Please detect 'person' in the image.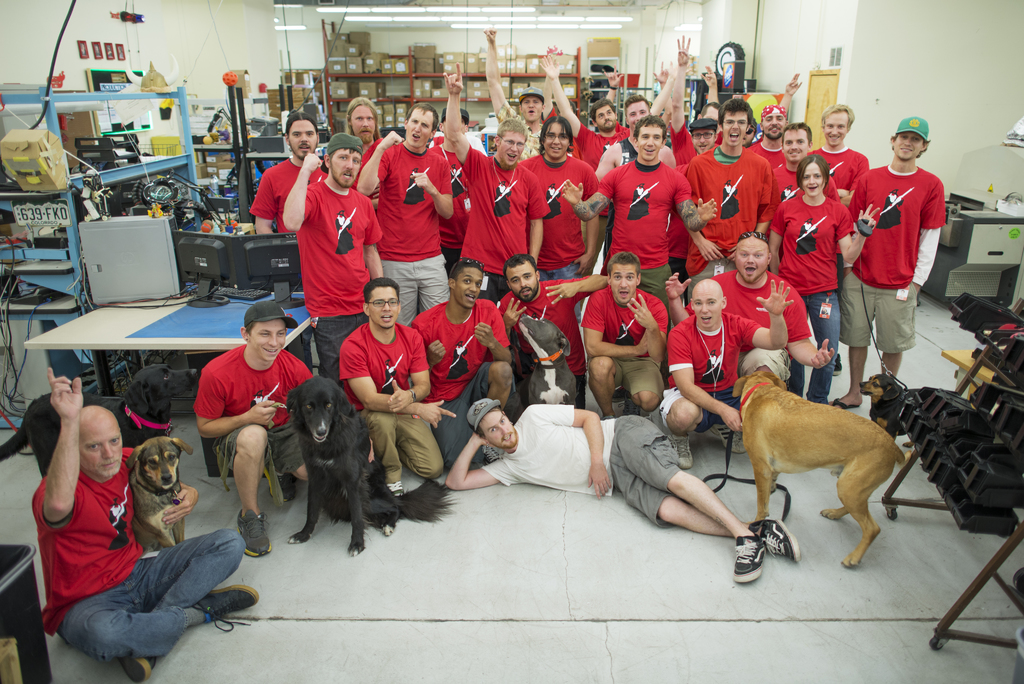
detection(658, 226, 837, 444).
